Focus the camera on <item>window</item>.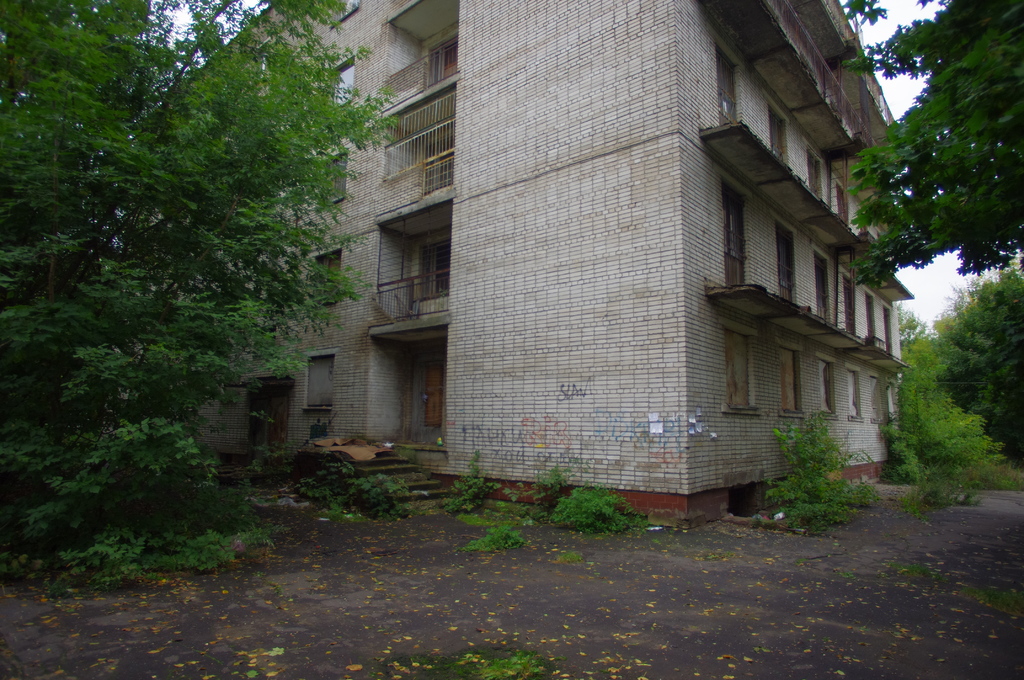
Focus region: BBox(847, 369, 860, 417).
